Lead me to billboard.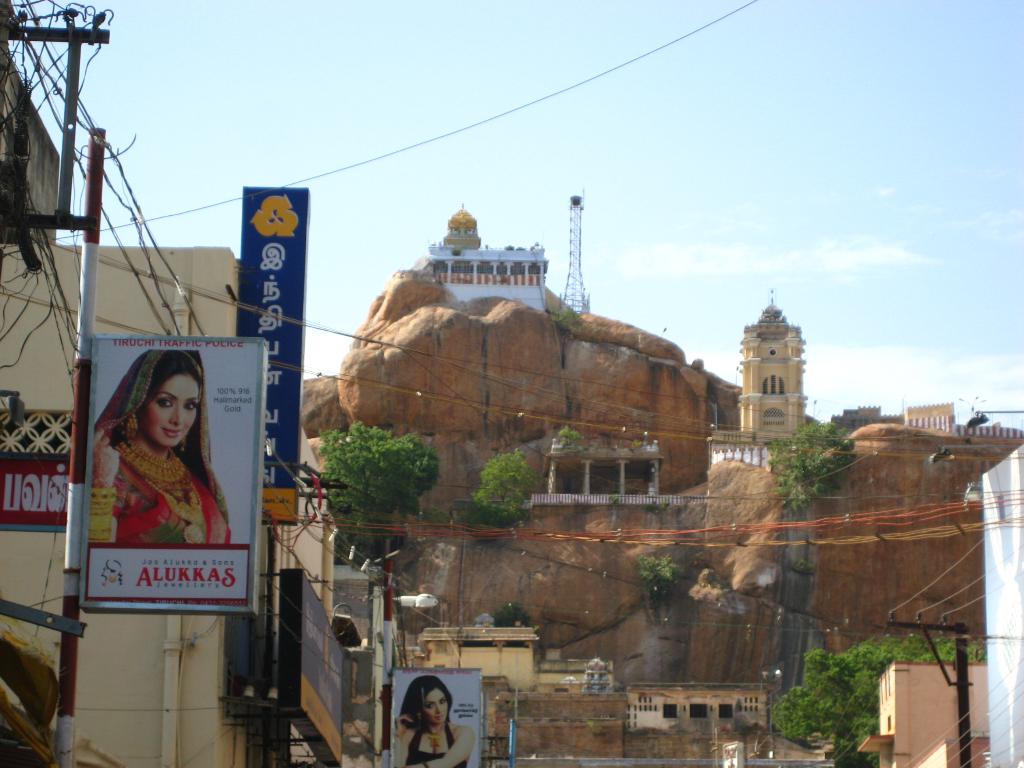
Lead to [left=235, top=186, right=310, bottom=522].
